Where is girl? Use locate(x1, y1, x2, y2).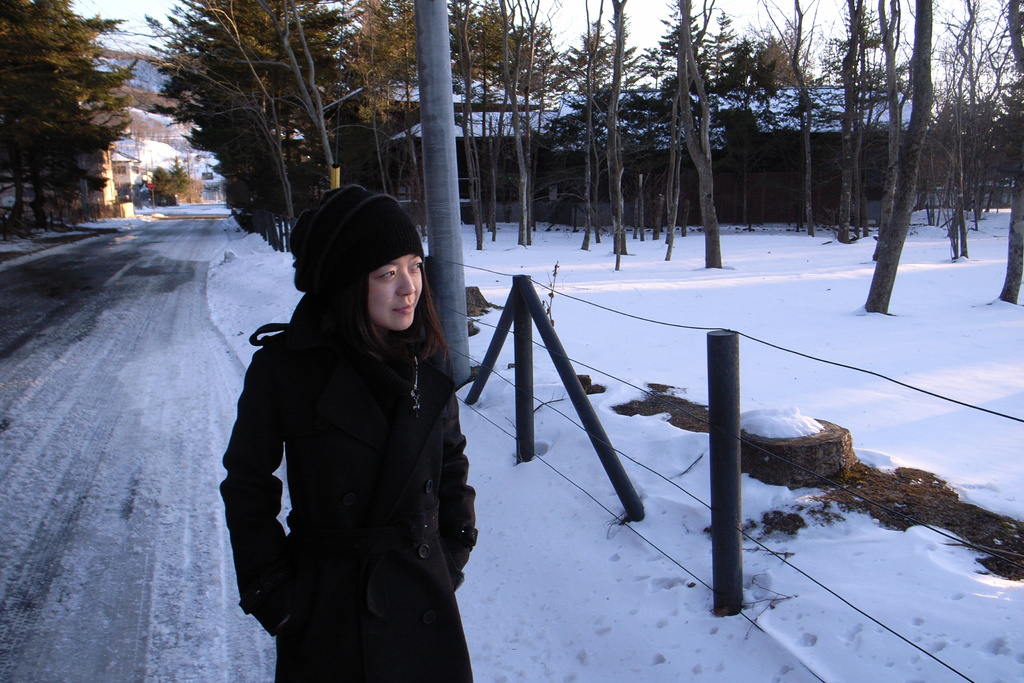
locate(219, 185, 477, 682).
